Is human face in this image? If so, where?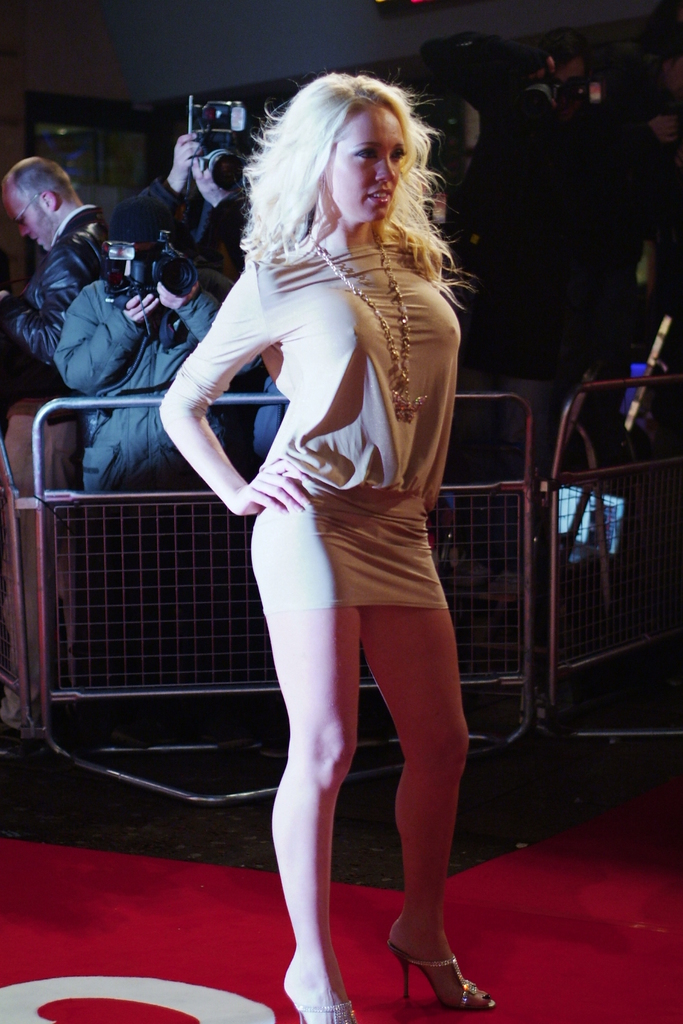
Yes, at x1=0, y1=191, x2=48, y2=249.
